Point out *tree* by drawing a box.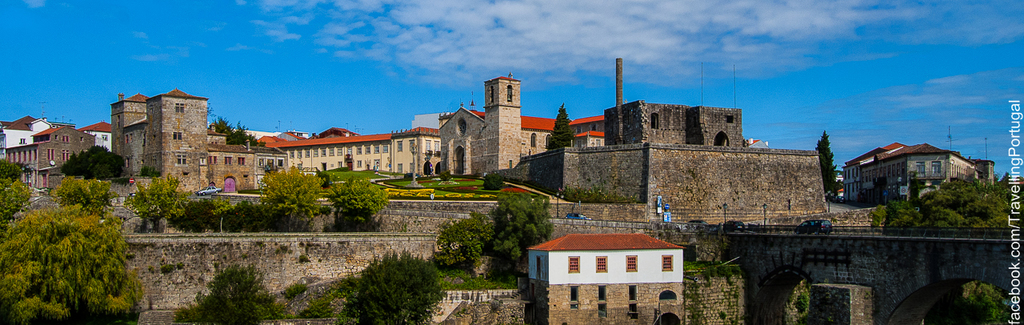
347, 247, 438, 324.
